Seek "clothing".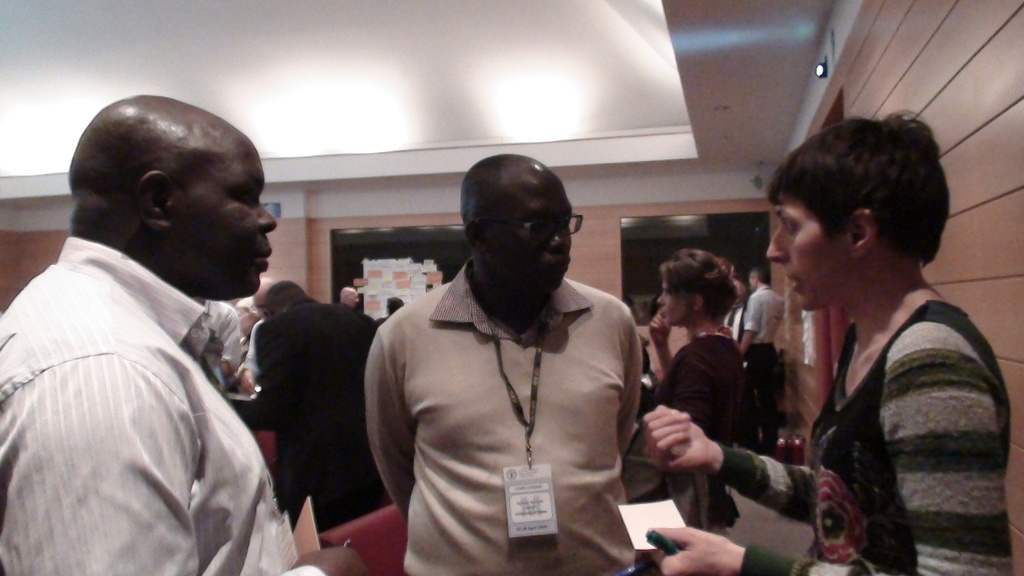
bbox=(738, 278, 776, 442).
